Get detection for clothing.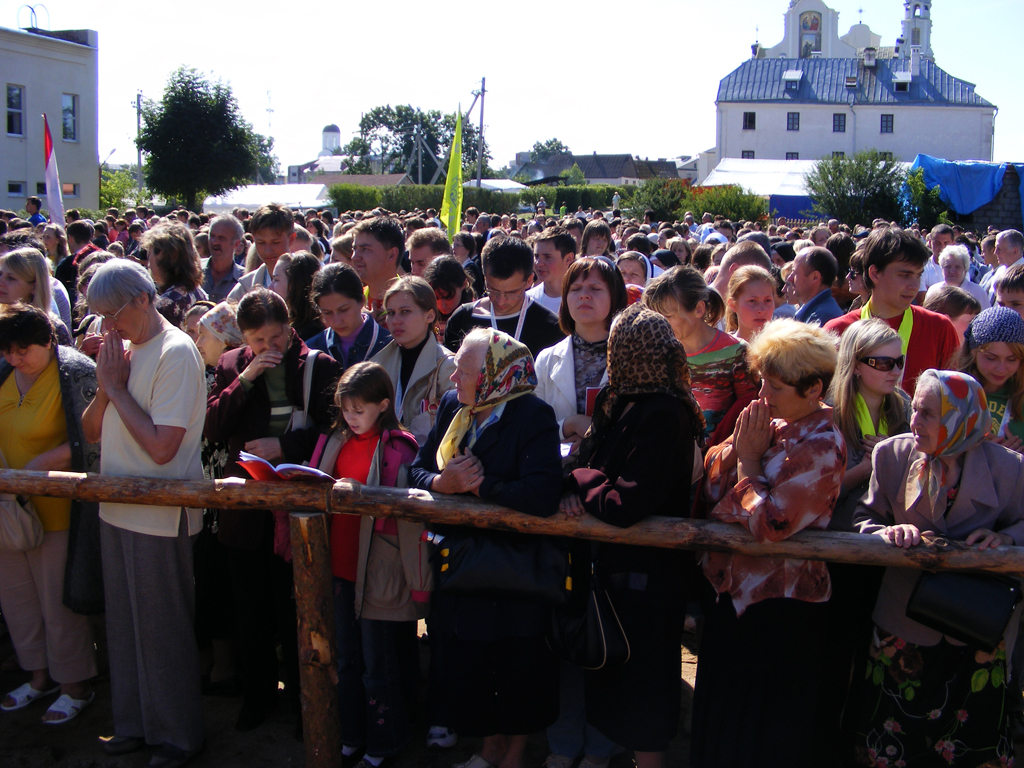
Detection: box=[424, 294, 585, 344].
